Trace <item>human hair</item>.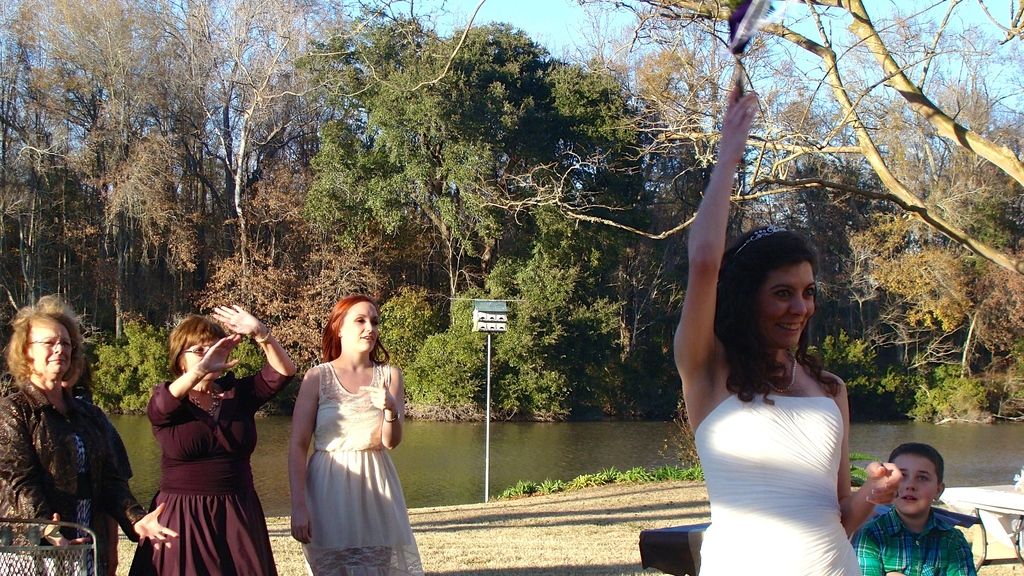
Traced to bbox=(165, 319, 236, 381).
